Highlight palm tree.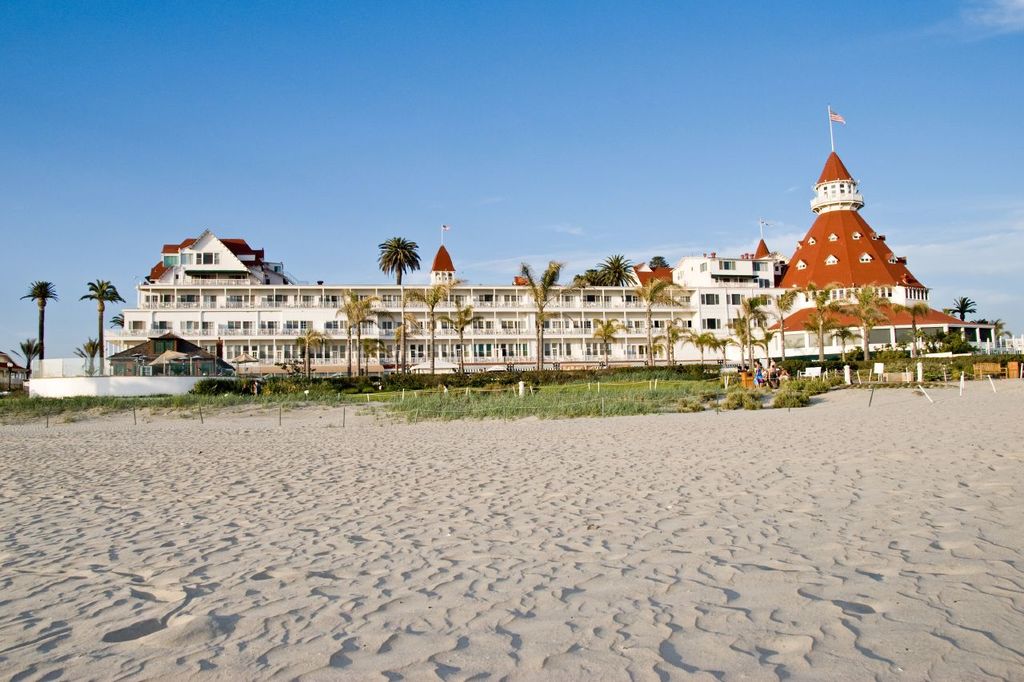
Highlighted region: BBox(903, 299, 931, 365).
